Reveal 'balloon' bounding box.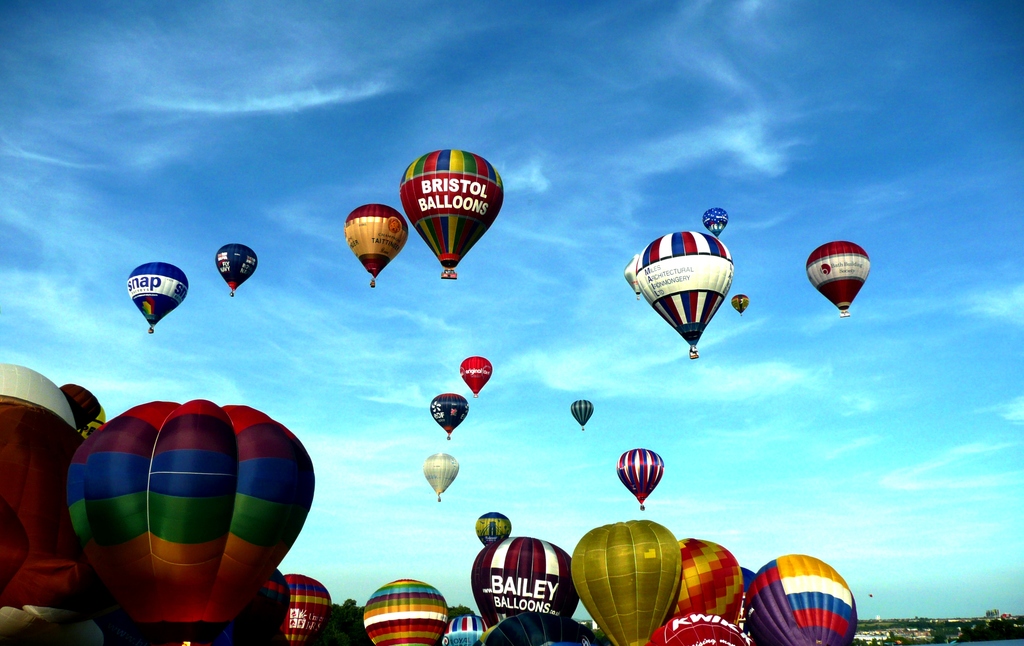
Revealed: bbox(614, 448, 668, 503).
